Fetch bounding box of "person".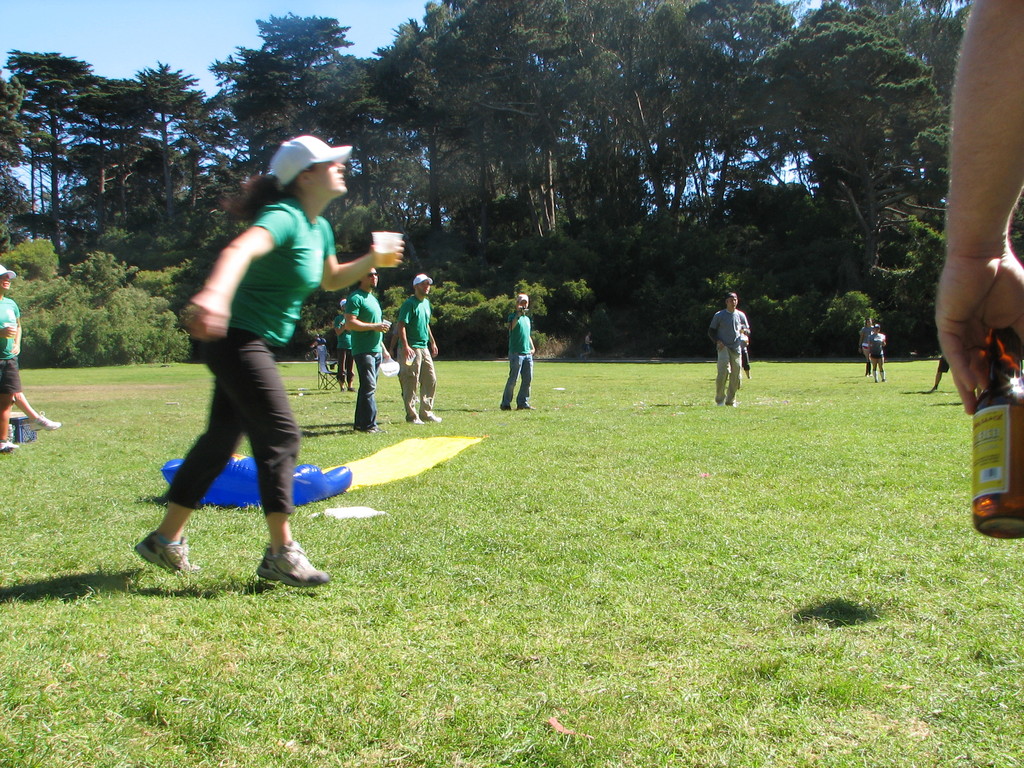
Bbox: crop(309, 333, 324, 363).
